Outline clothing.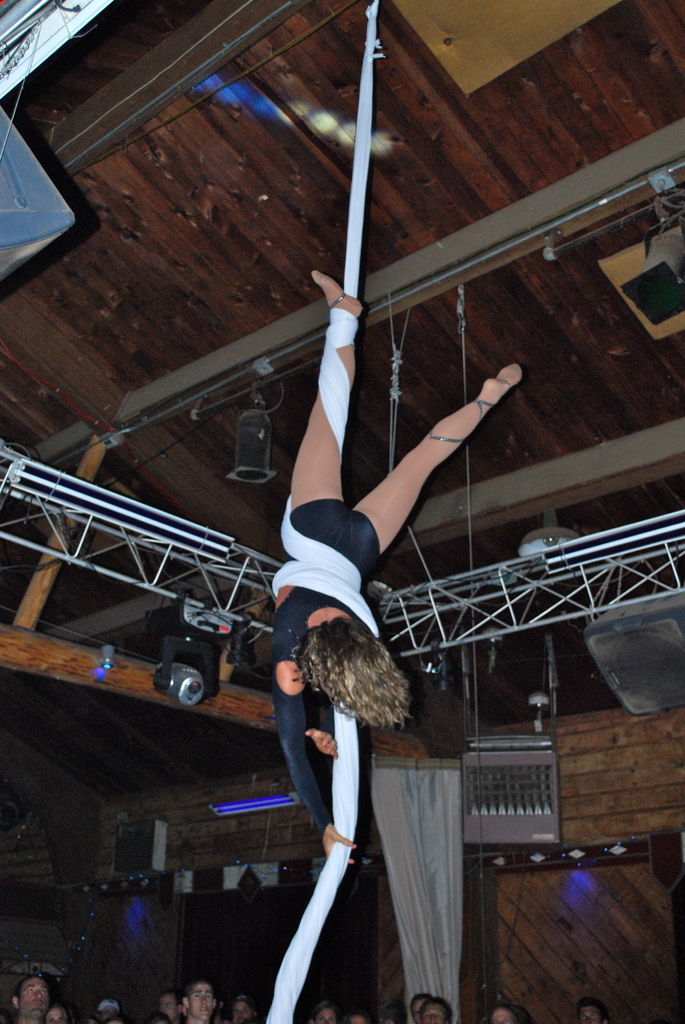
Outline: (x1=264, y1=495, x2=388, y2=844).
